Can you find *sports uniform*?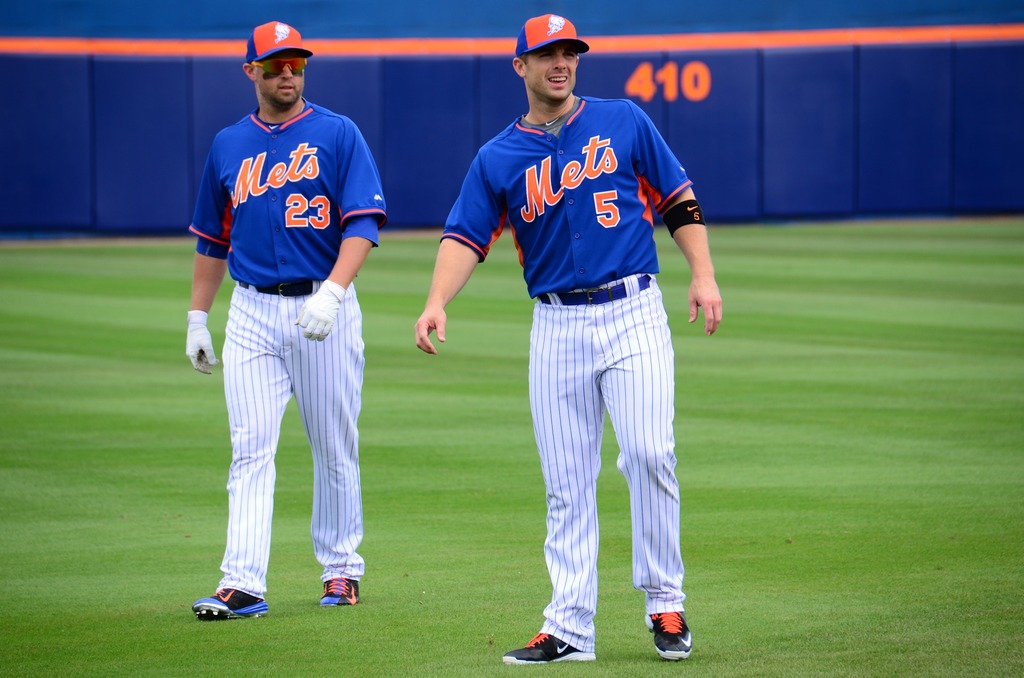
Yes, bounding box: select_region(445, 88, 696, 652).
